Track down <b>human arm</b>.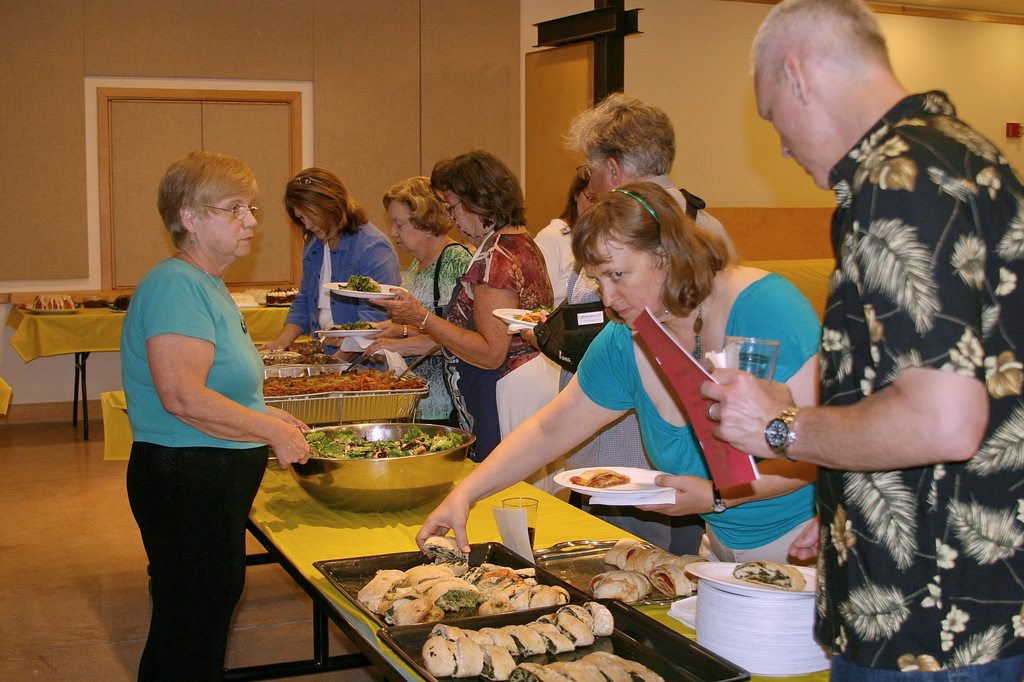
Tracked to l=441, t=367, r=625, b=537.
